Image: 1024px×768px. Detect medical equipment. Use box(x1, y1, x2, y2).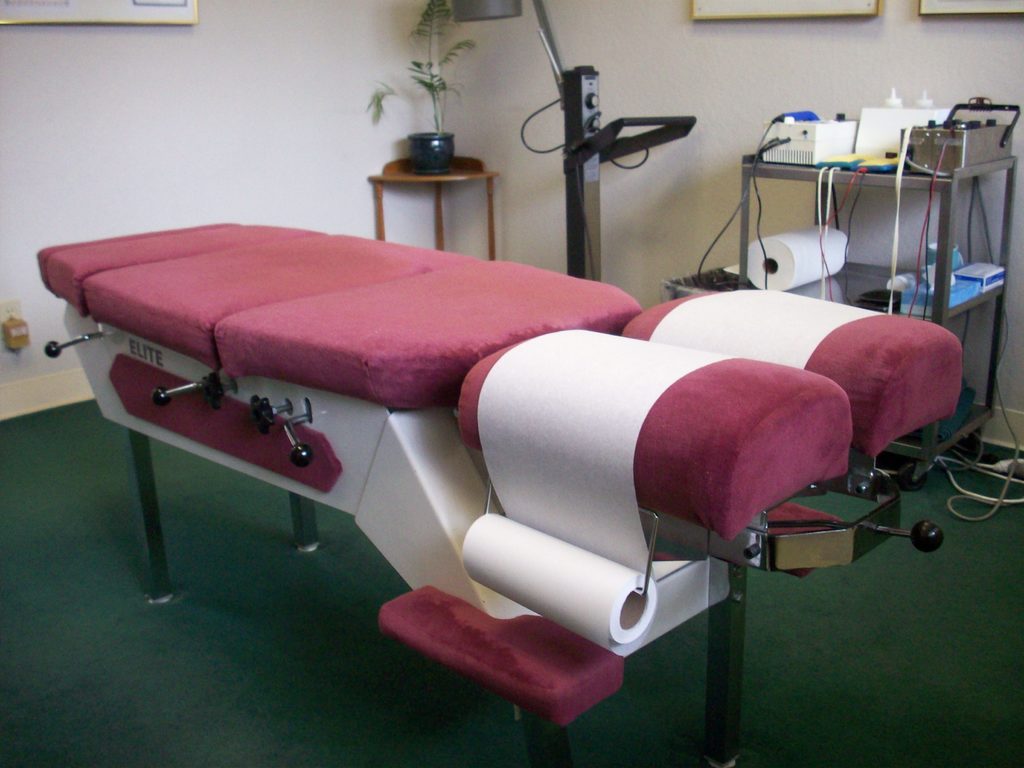
box(744, 94, 1021, 492).
